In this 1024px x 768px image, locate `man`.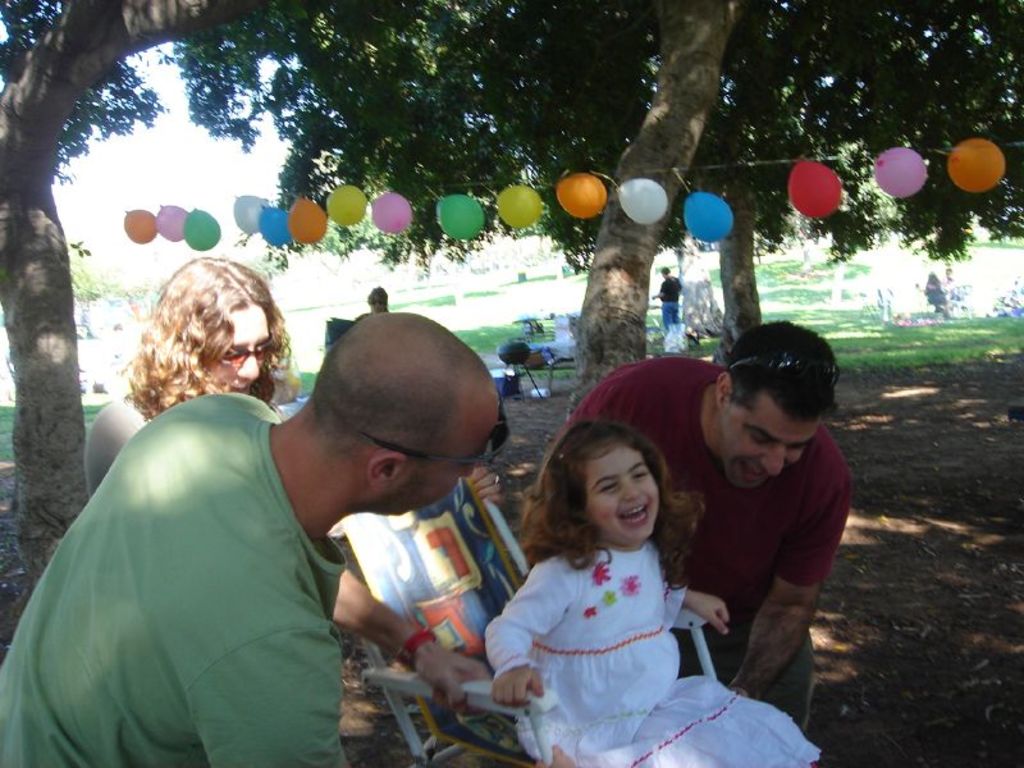
Bounding box: Rect(17, 292, 480, 767).
